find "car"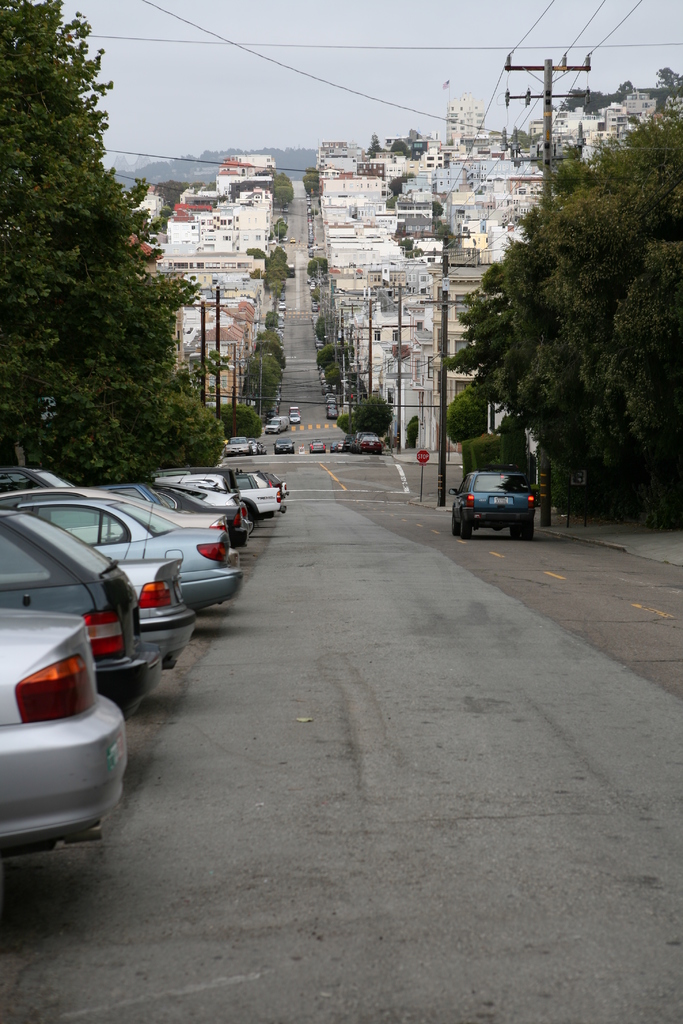
[259, 417, 279, 438]
